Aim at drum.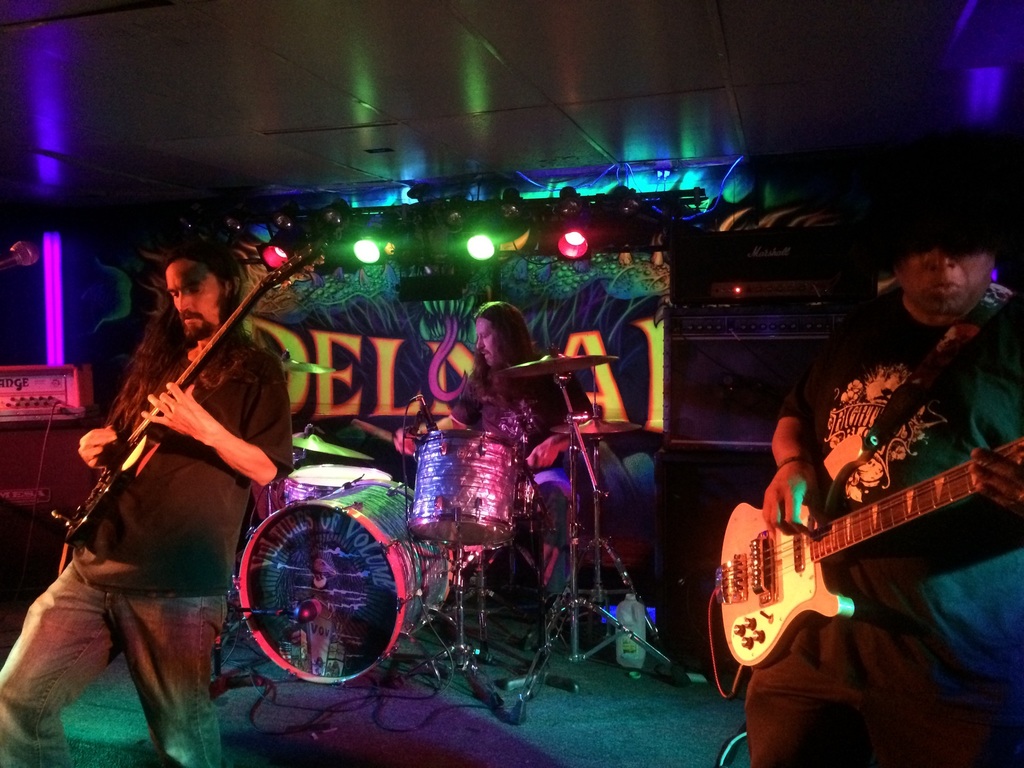
Aimed at (x1=285, y1=463, x2=390, y2=505).
